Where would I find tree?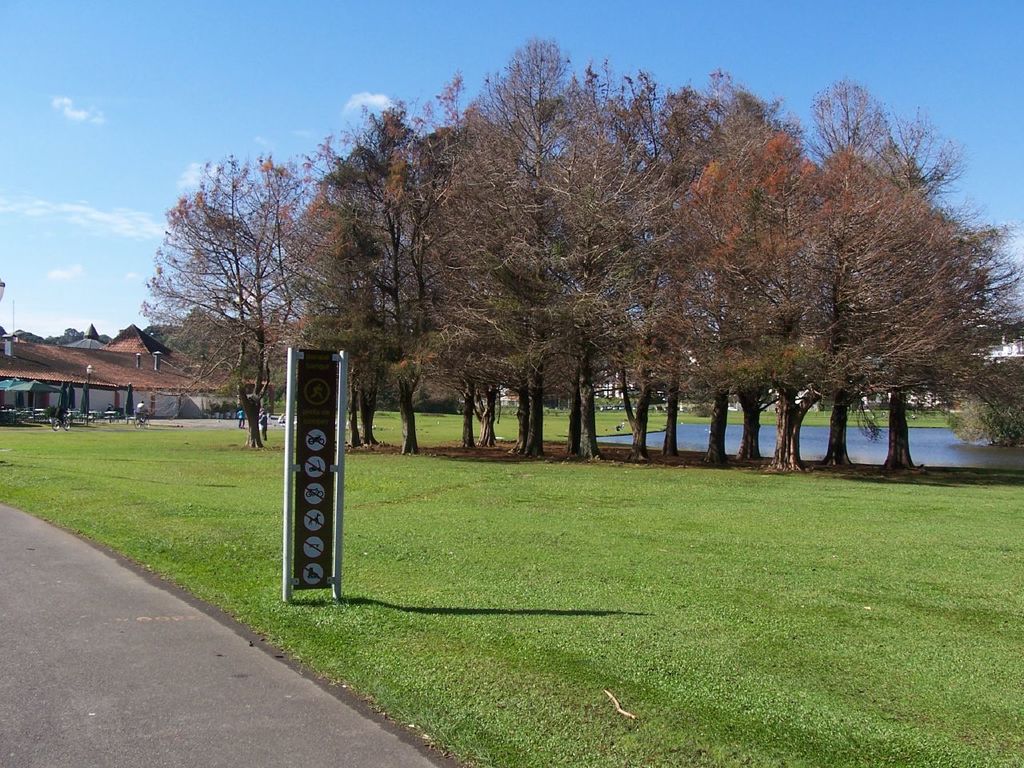
At BBox(429, 103, 594, 455).
